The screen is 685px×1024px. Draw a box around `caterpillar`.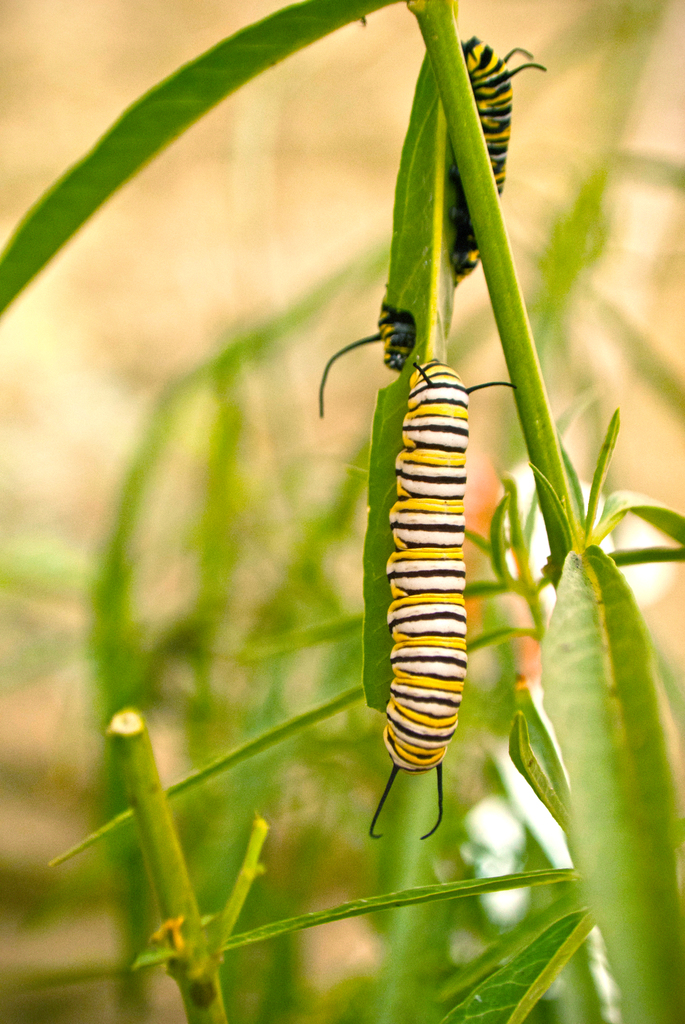
crop(444, 22, 551, 279).
